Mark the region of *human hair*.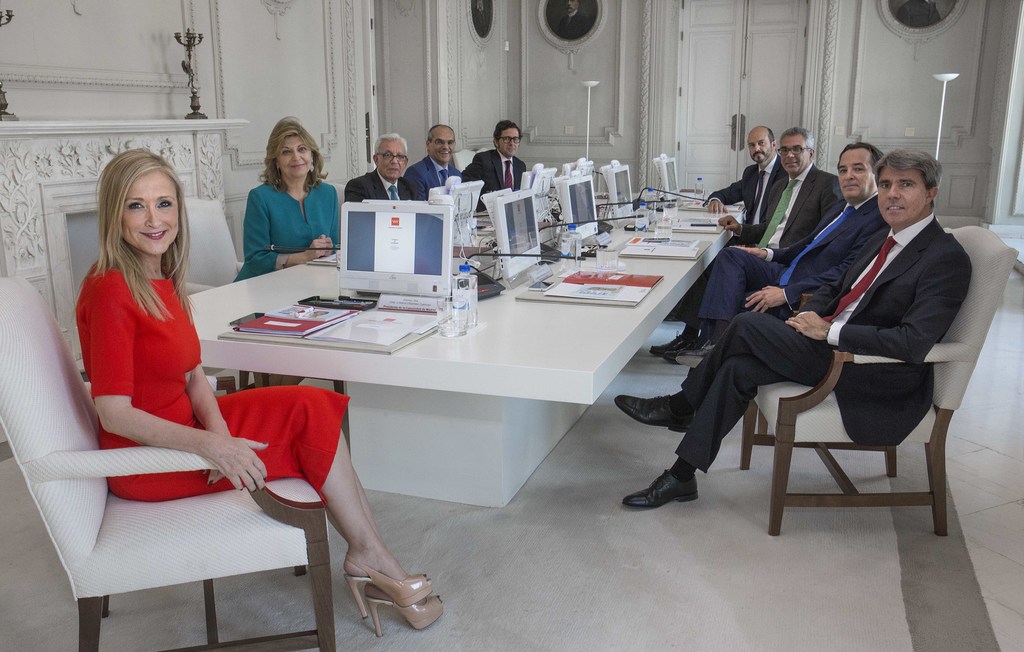
Region: {"x1": 87, "y1": 150, "x2": 186, "y2": 302}.
